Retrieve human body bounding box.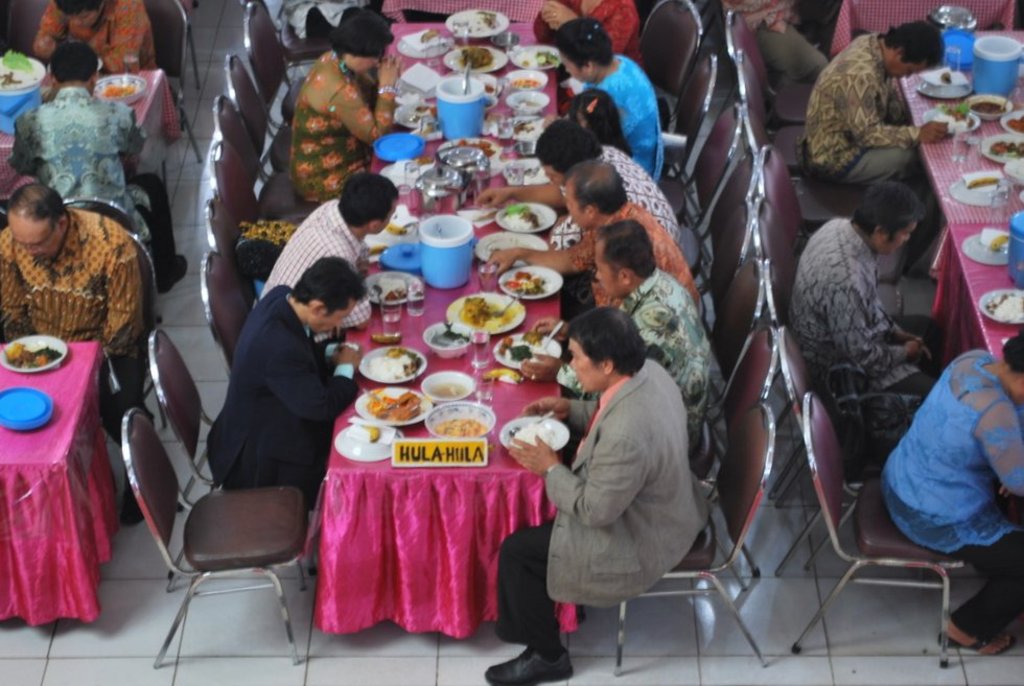
Bounding box: detection(7, 40, 186, 287).
